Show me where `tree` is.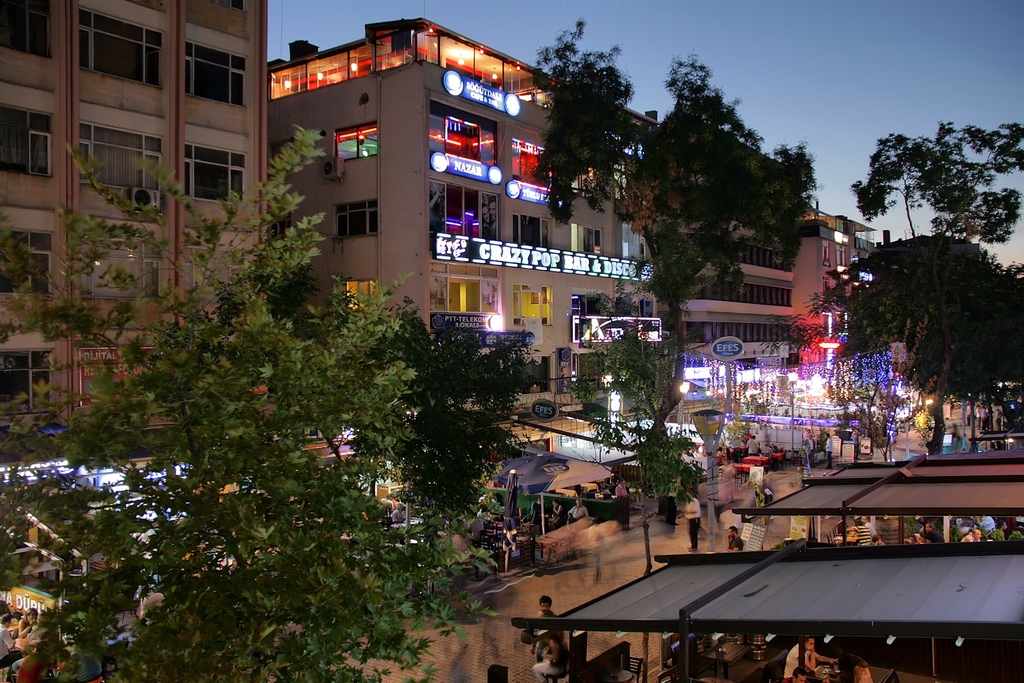
`tree` is at <box>524,16,814,407</box>.
